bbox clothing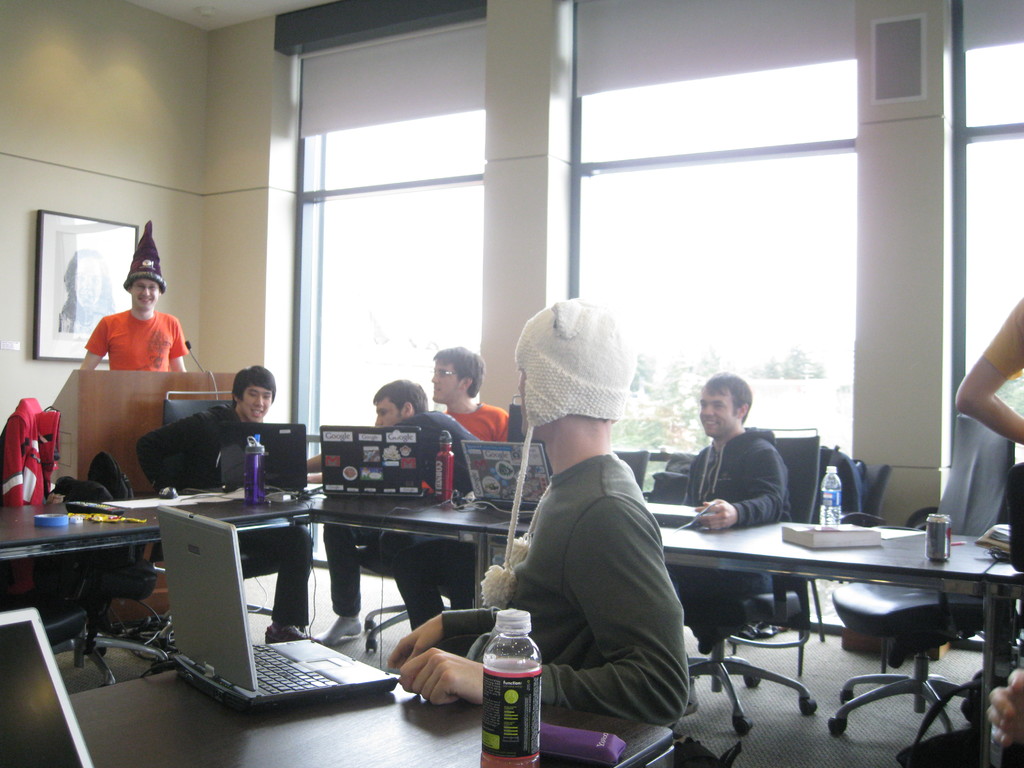
0,390,56,509
